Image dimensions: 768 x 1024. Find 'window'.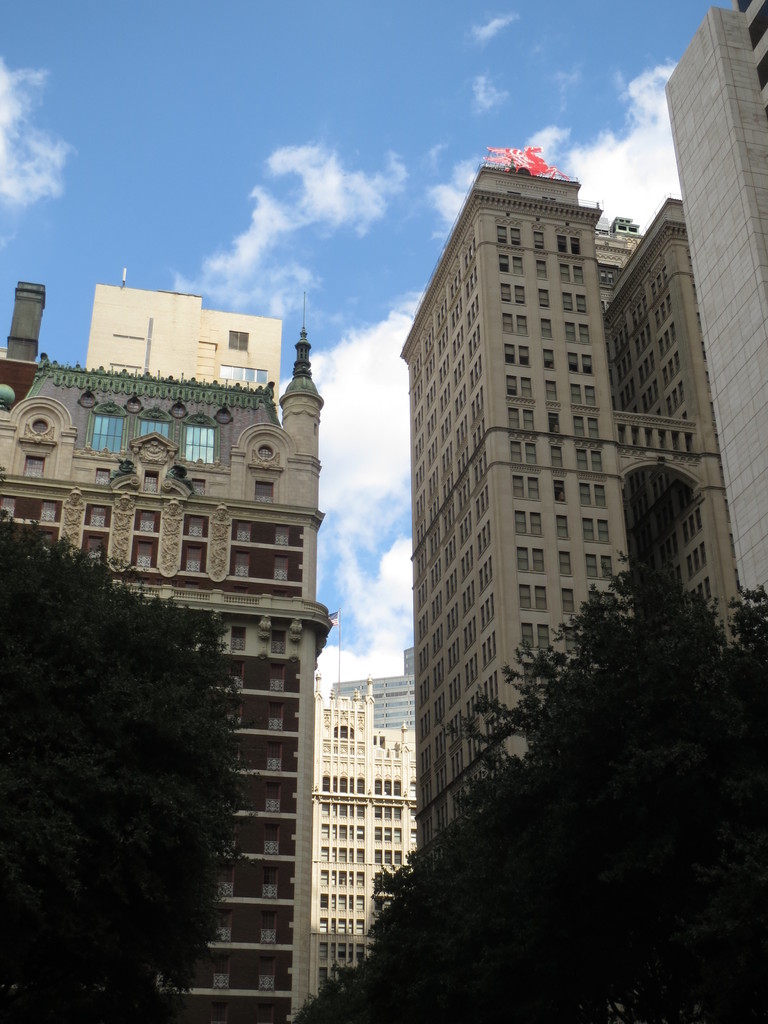
(left=541, top=675, right=550, bottom=685).
